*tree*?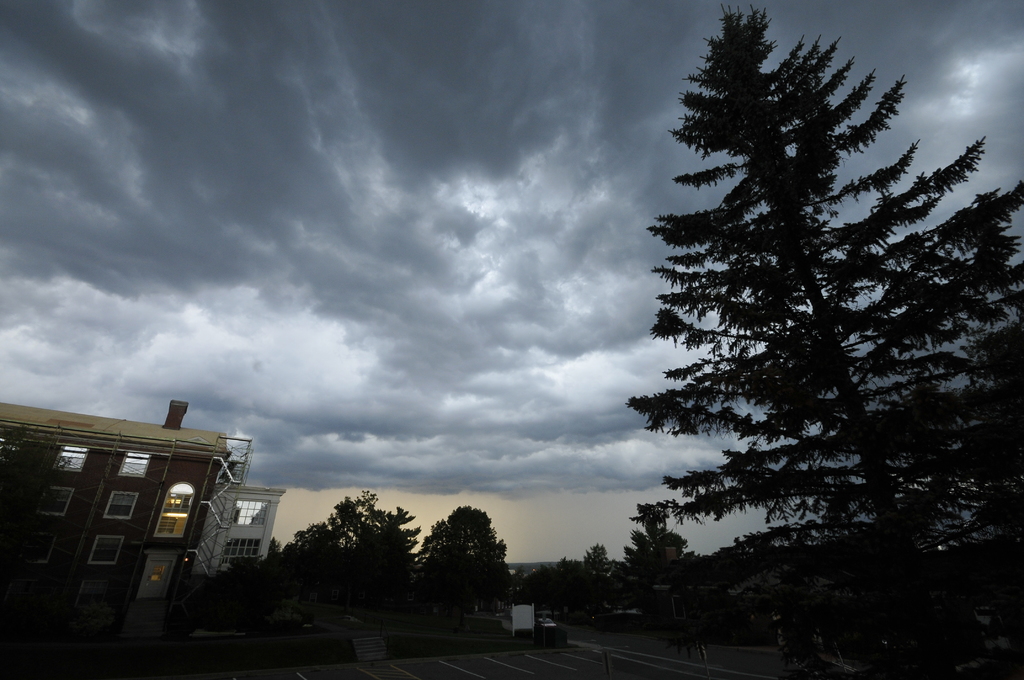
{"x1": 570, "y1": 534, "x2": 620, "y2": 627}
